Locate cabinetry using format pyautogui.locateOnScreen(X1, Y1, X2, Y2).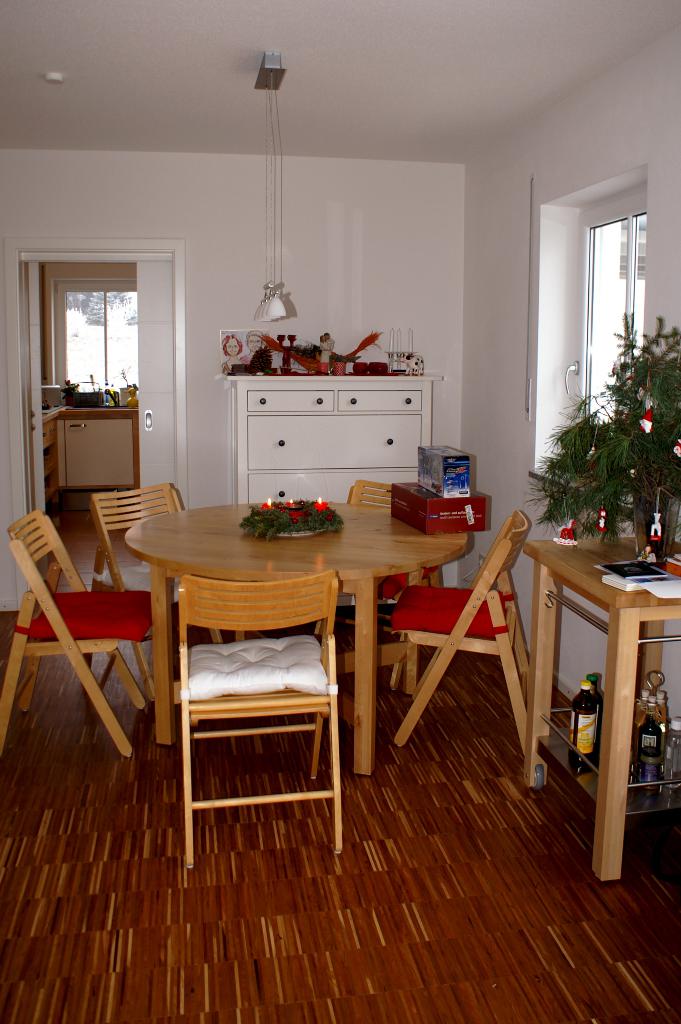
pyautogui.locateOnScreen(62, 413, 140, 494).
